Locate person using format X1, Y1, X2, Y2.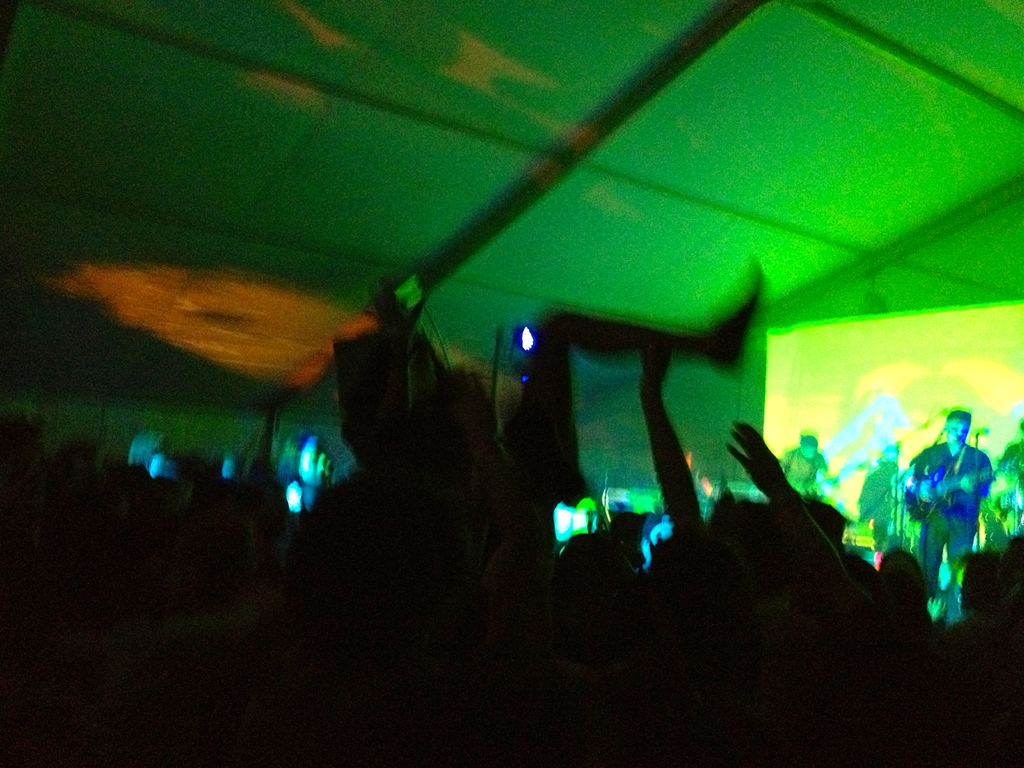
779, 431, 828, 501.
